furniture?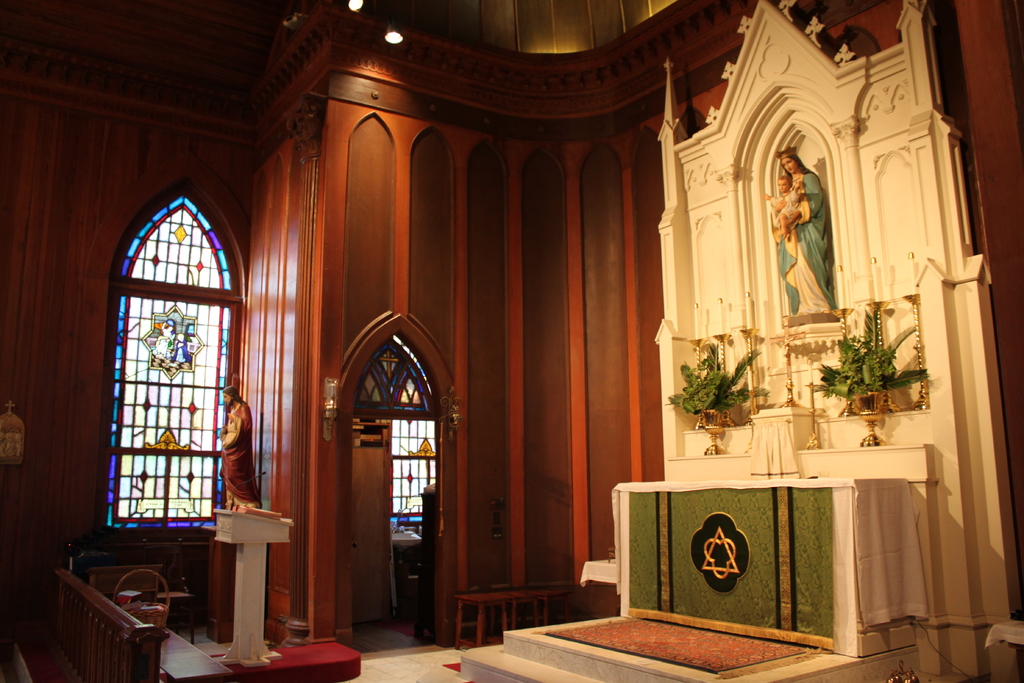
rect(81, 569, 198, 645)
